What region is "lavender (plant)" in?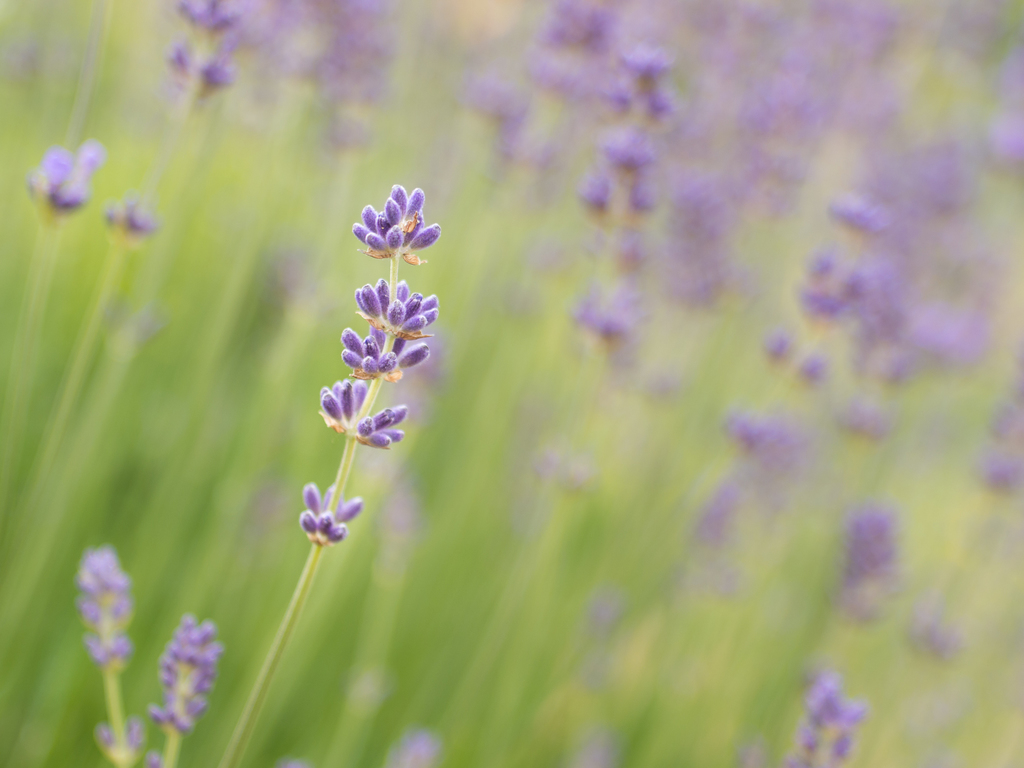
{"left": 298, "top": 483, "right": 366, "bottom": 548}.
